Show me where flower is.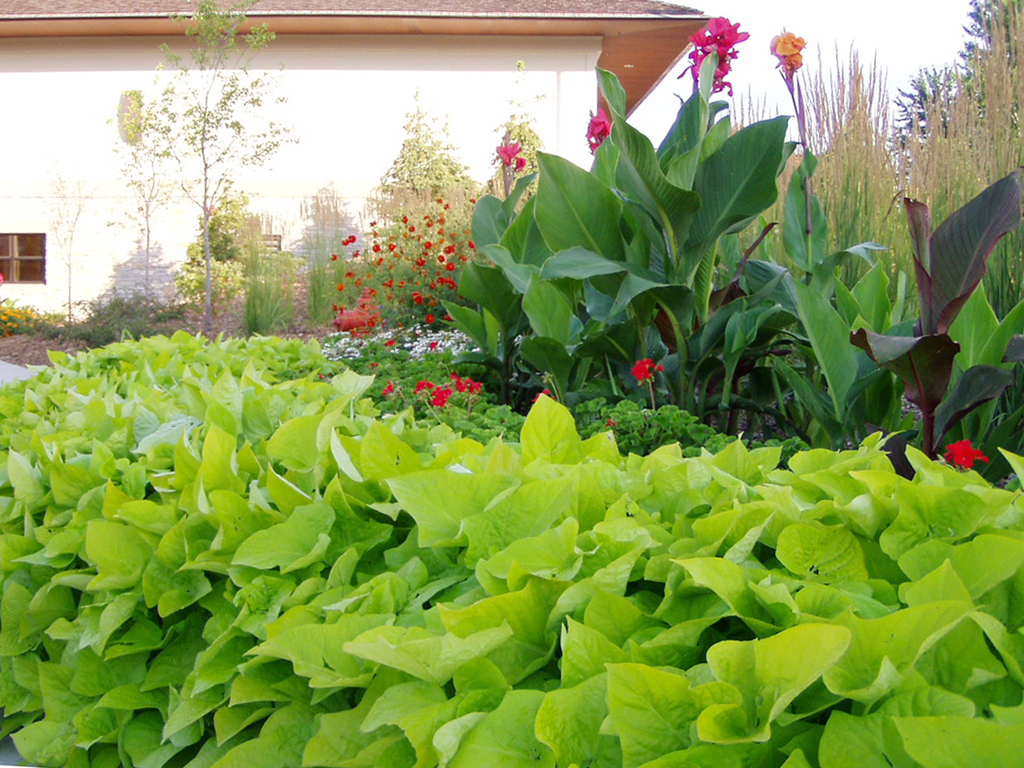
flower is at 431, 385, 458, 410.
